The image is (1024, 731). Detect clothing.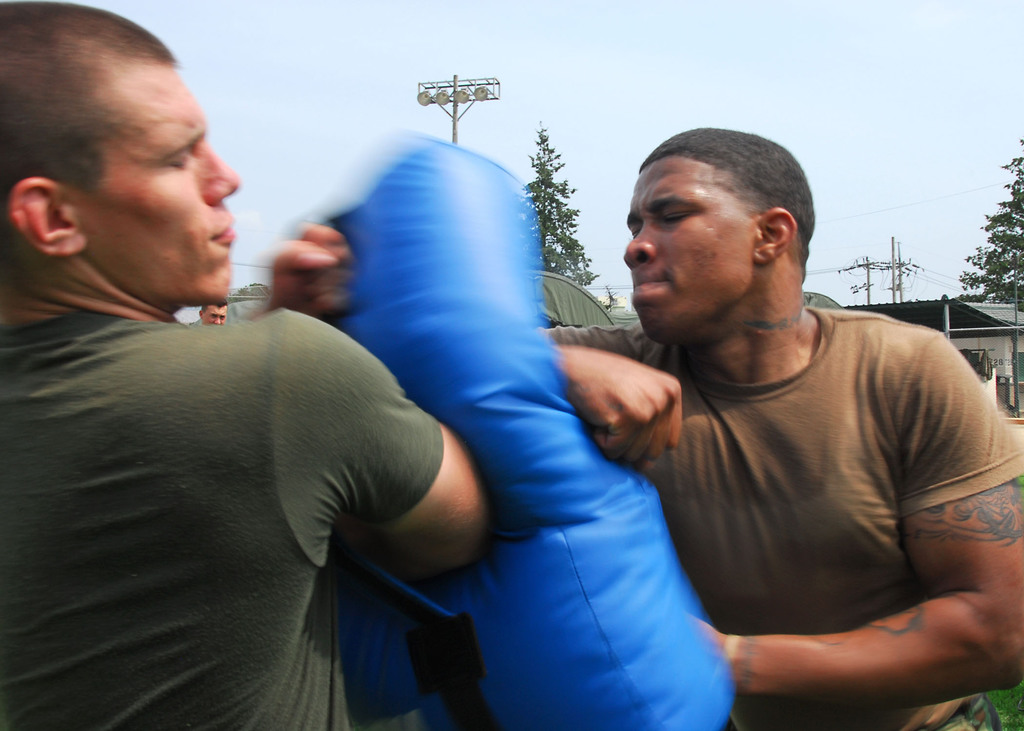
Detection: (0,305,444,730).
